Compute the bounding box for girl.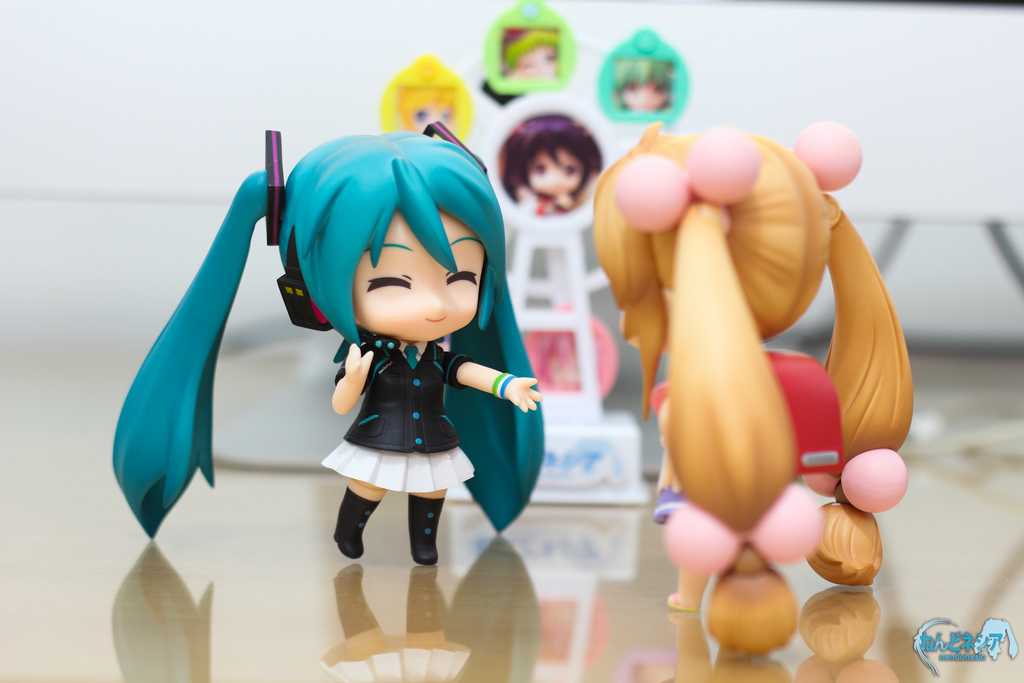
(x1=596, y1=25, x2=689, y2=125).
